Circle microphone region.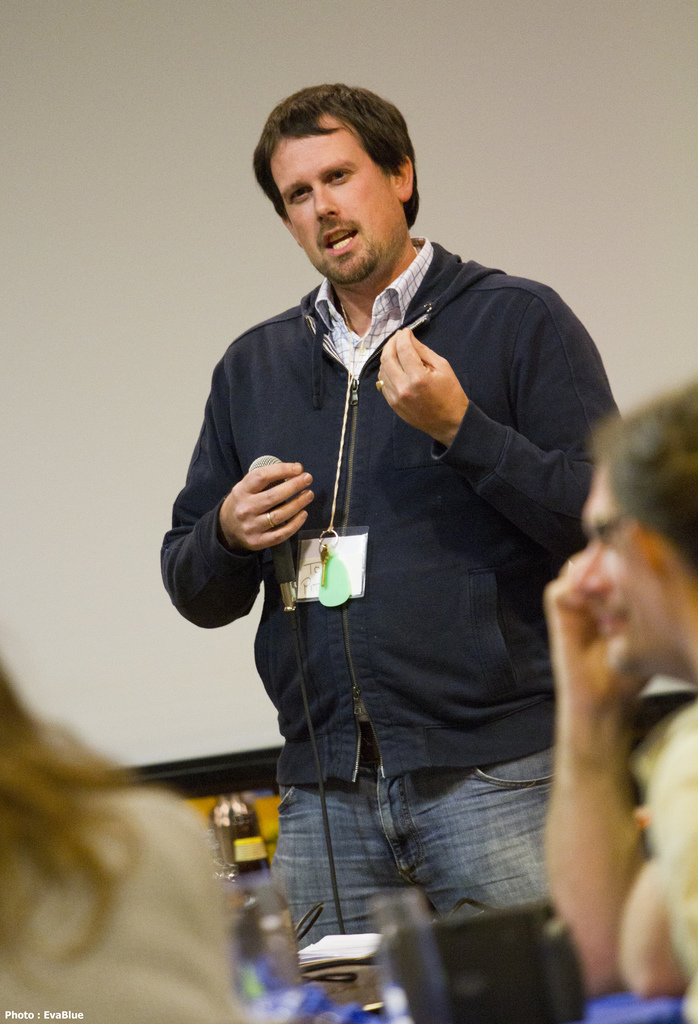
Region: 244/455/302/620.
